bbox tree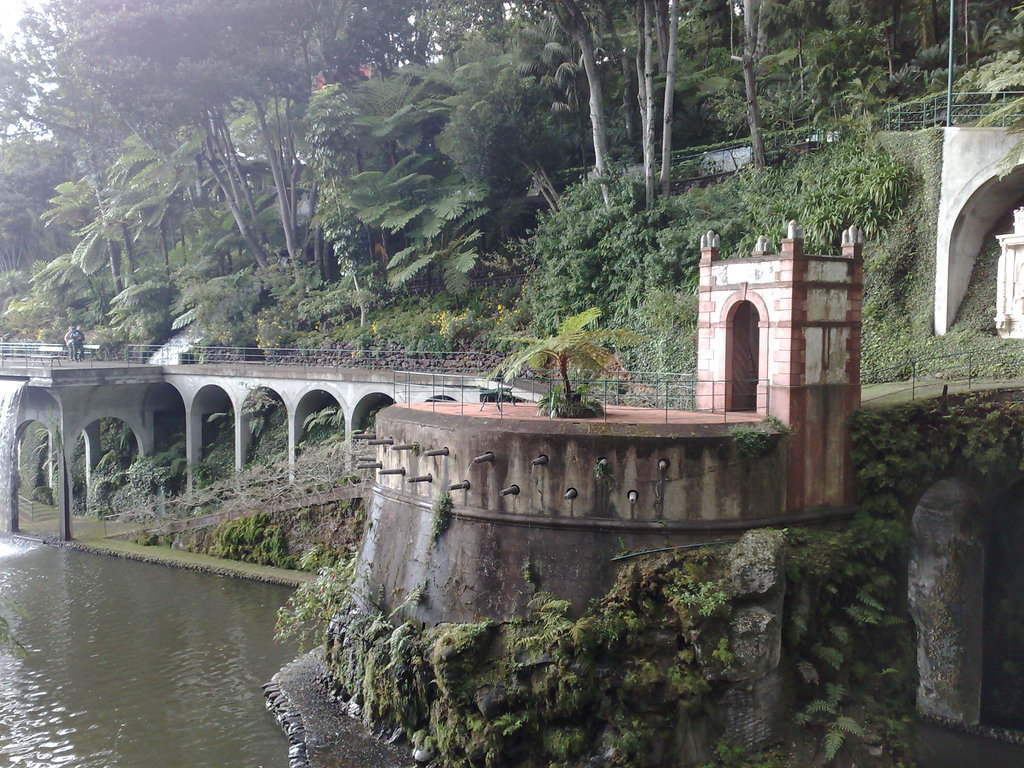
box=[660, 0, 678, 202]
